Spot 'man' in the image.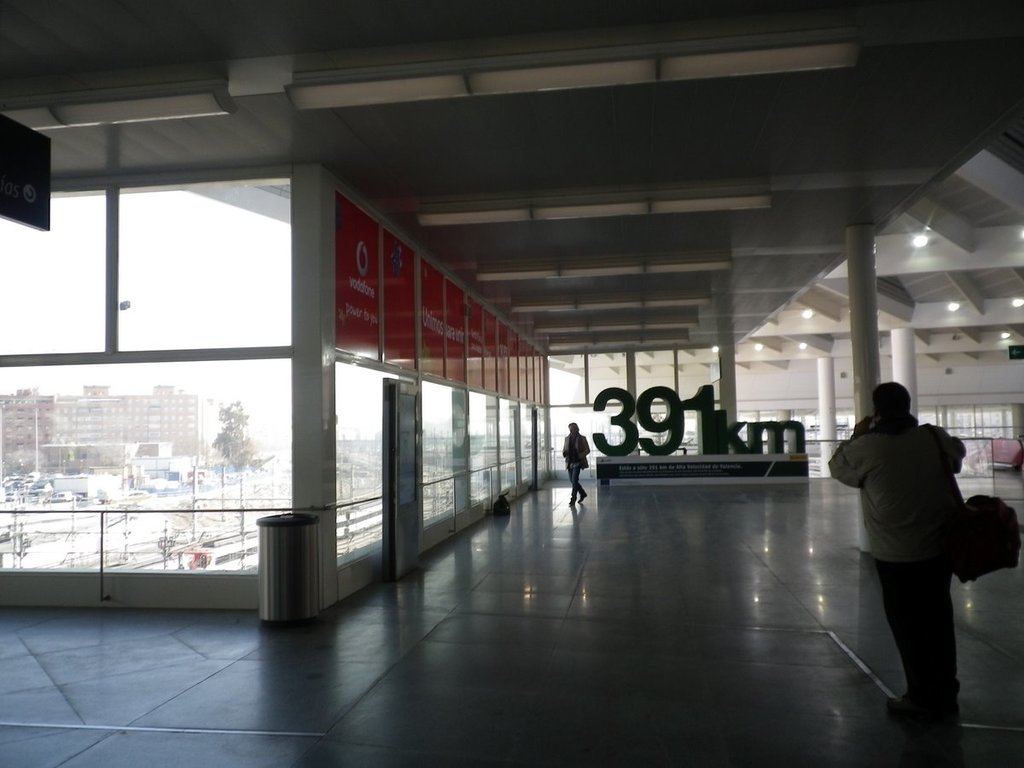
'man' found at Rect(834, 389, 998, 729).
